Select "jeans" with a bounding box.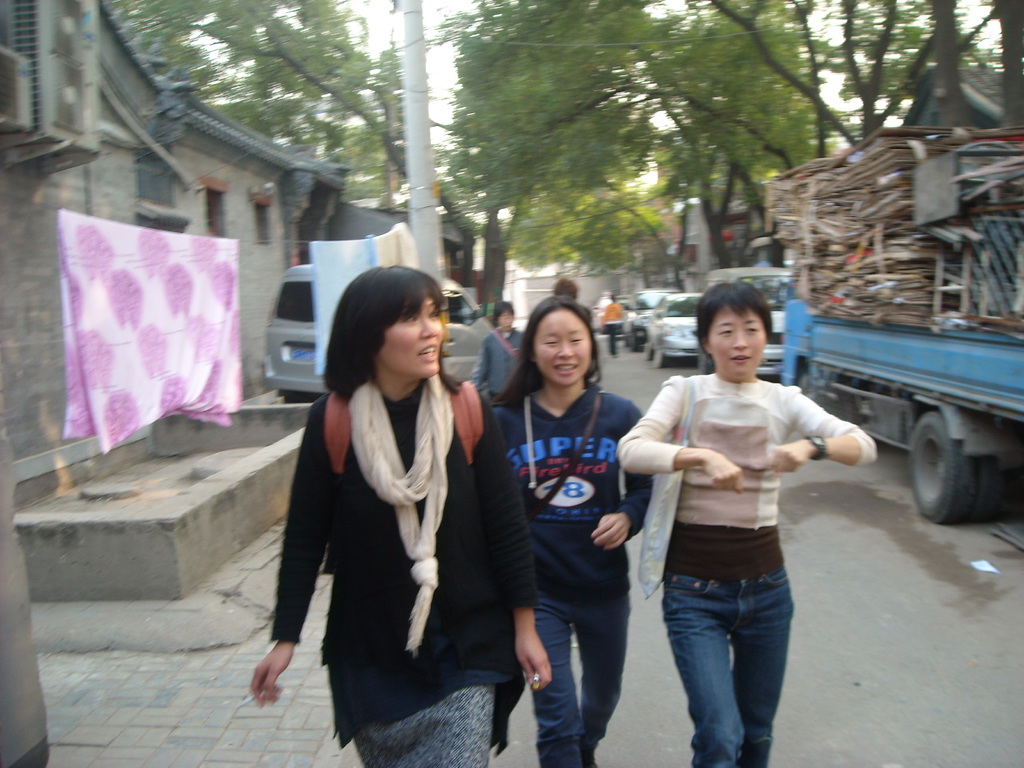
BBox(655, 549, 798, 759).
